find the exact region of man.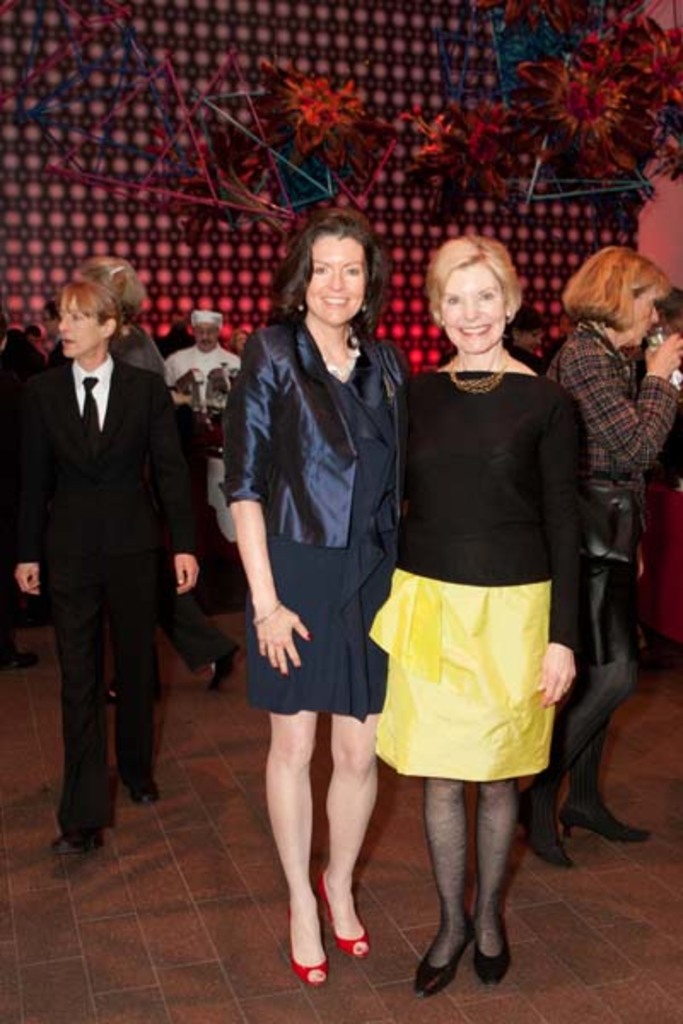
Exact region: (157, 304, 254, 476).
